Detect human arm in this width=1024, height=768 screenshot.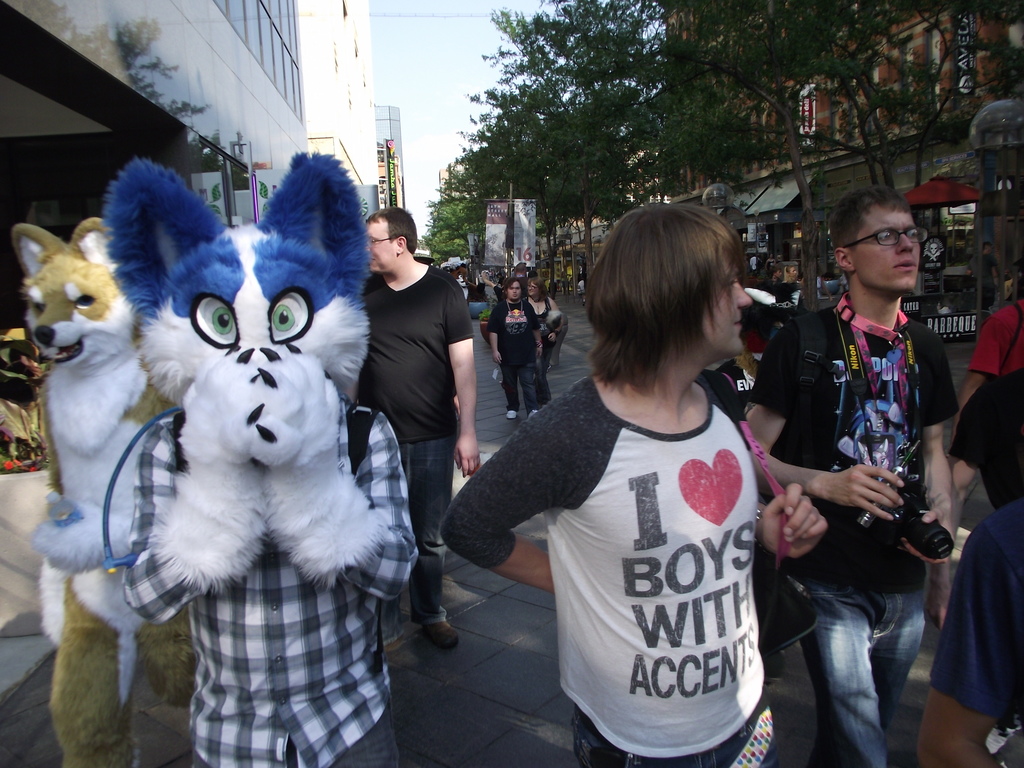
Detection: (left=124, top=410, right=215, bottom=618).
